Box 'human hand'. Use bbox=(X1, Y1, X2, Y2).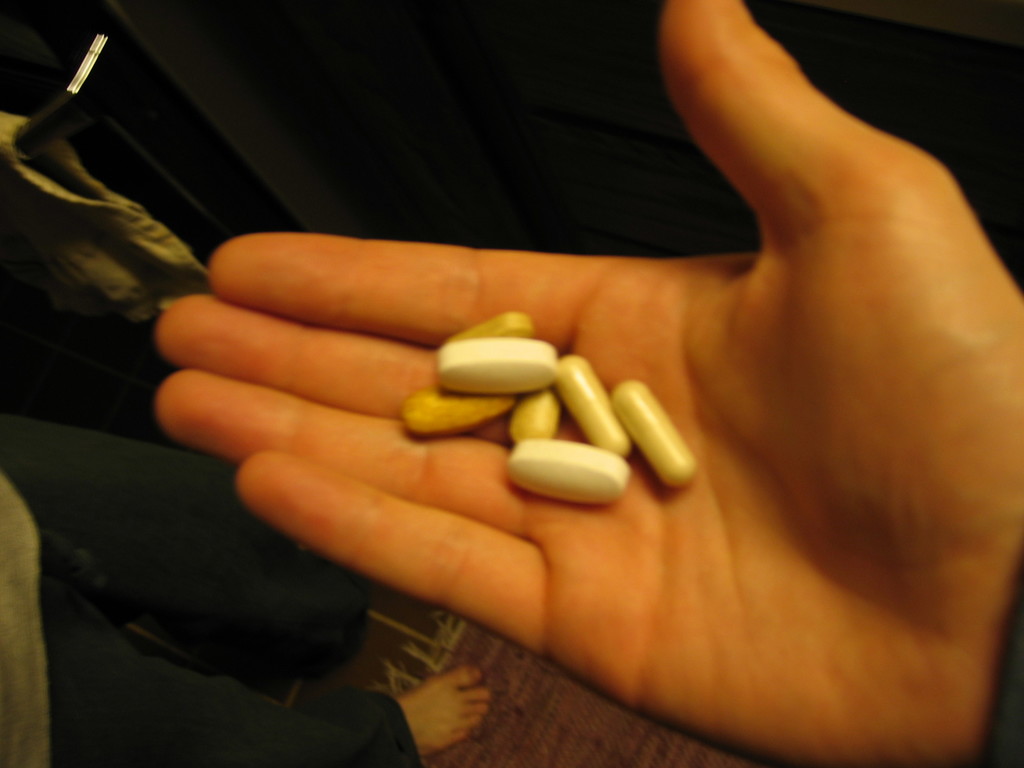
bbox=(155, 0, 1023, 767).
